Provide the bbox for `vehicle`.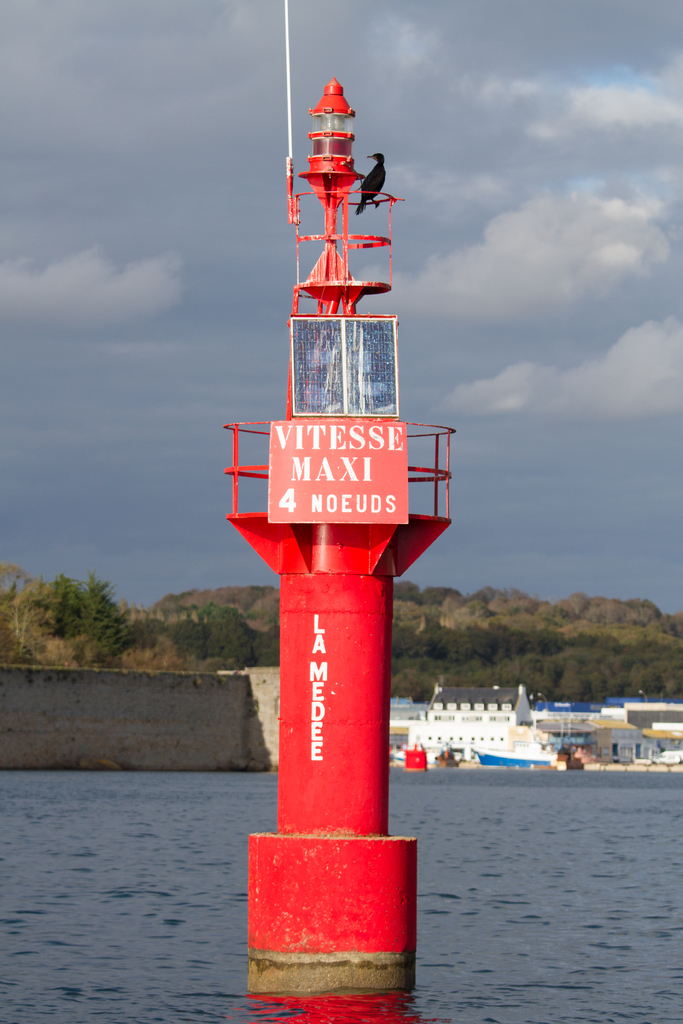
pyautogui.locateOnScreen(643, 750, 682, 764).
